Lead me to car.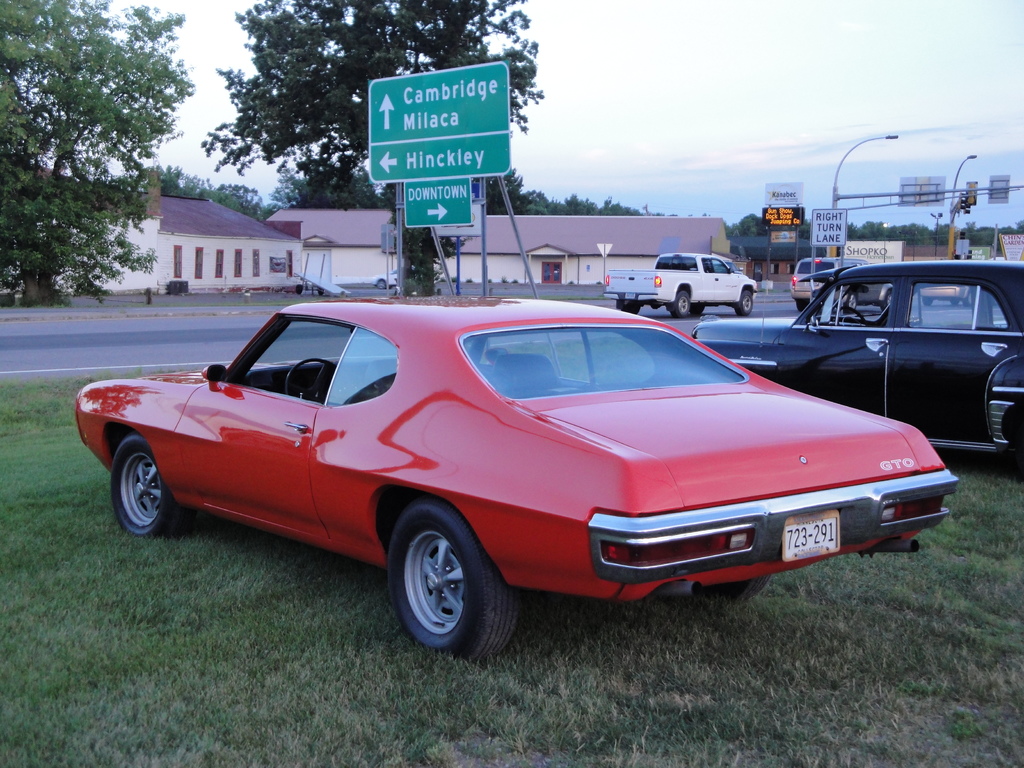
Lead to 609 253 758 319.
